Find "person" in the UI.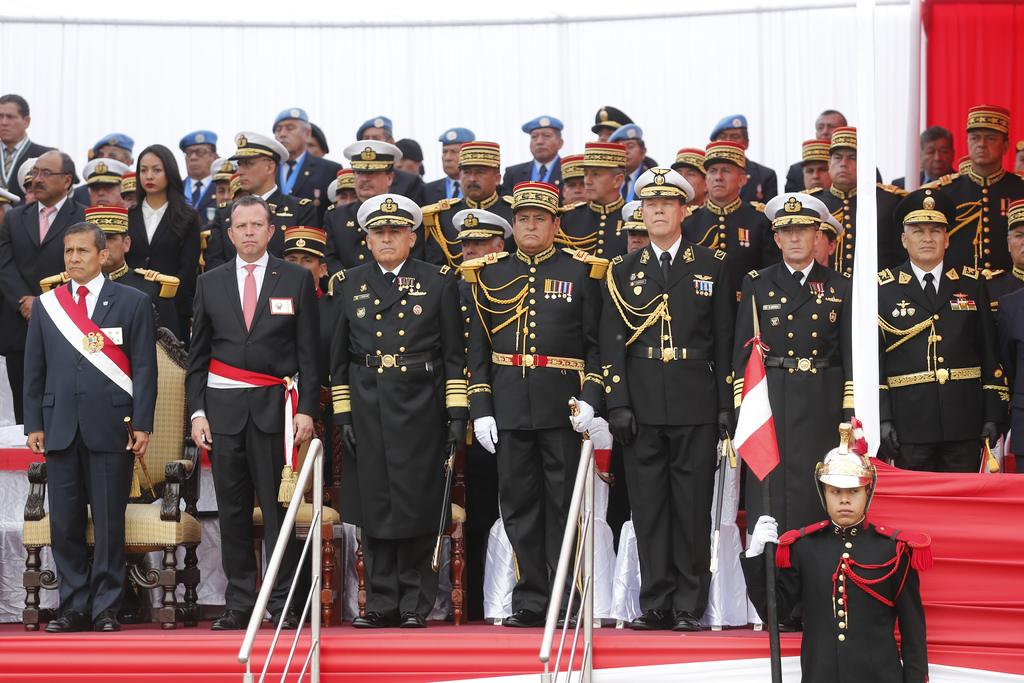
UI element at {"left": 786, "top": 436, "right": 934, "bottom": 677}.
